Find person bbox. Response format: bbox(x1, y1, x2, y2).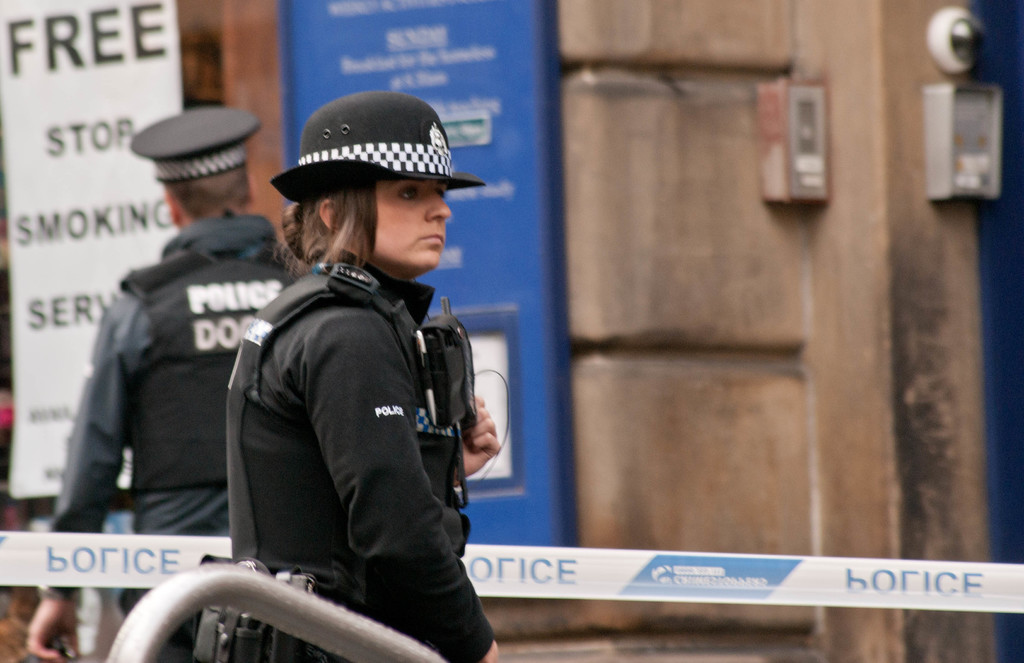
bbox(29, 111, 314, 662).
